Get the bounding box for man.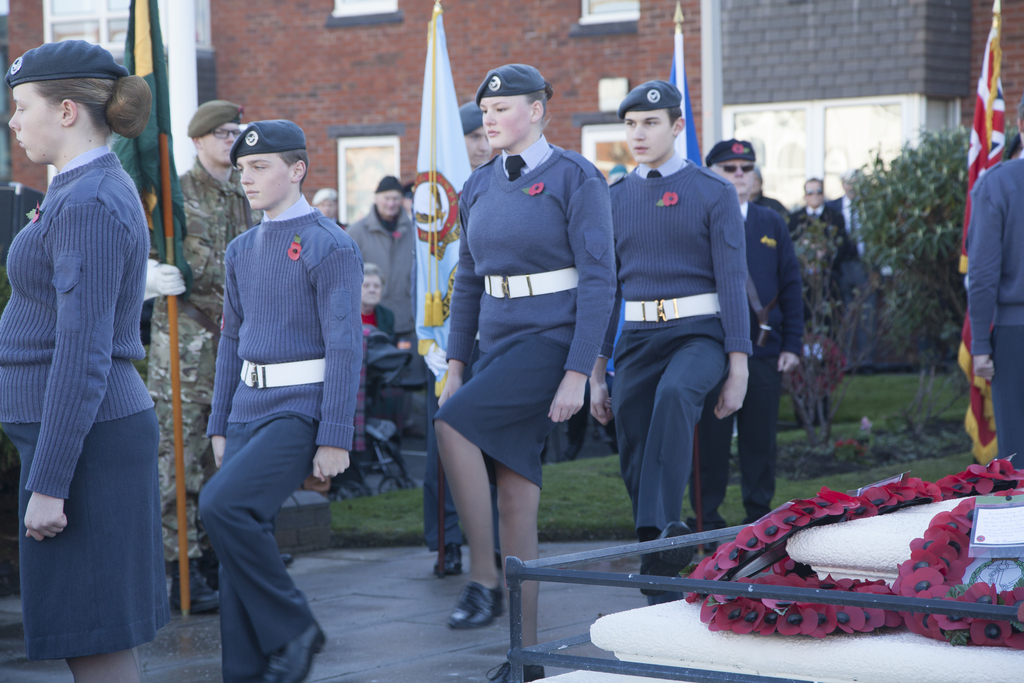
bbox=[691, 134, 803, 548].
